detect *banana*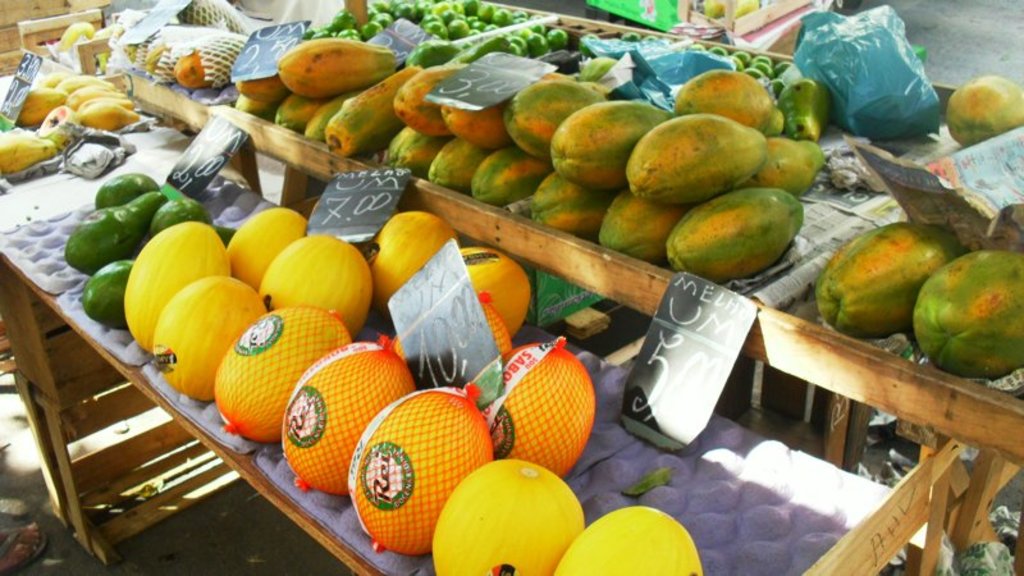
<region>61, 23, 93, 49</region>
